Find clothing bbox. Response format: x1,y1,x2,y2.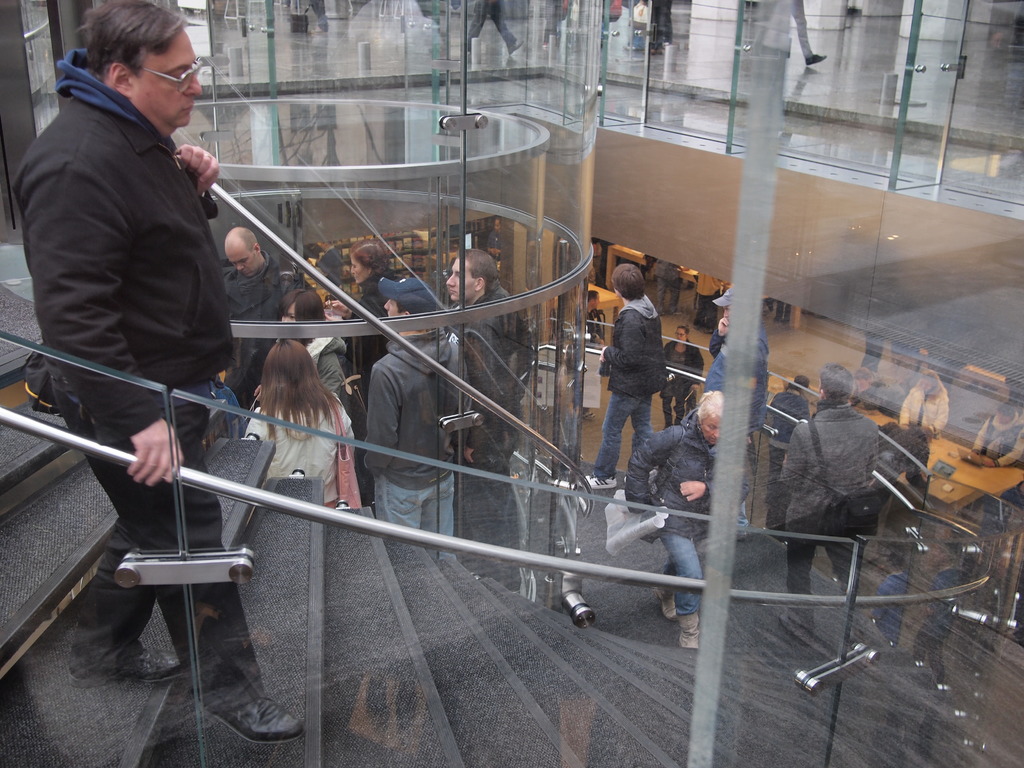
591,292,662,480.
